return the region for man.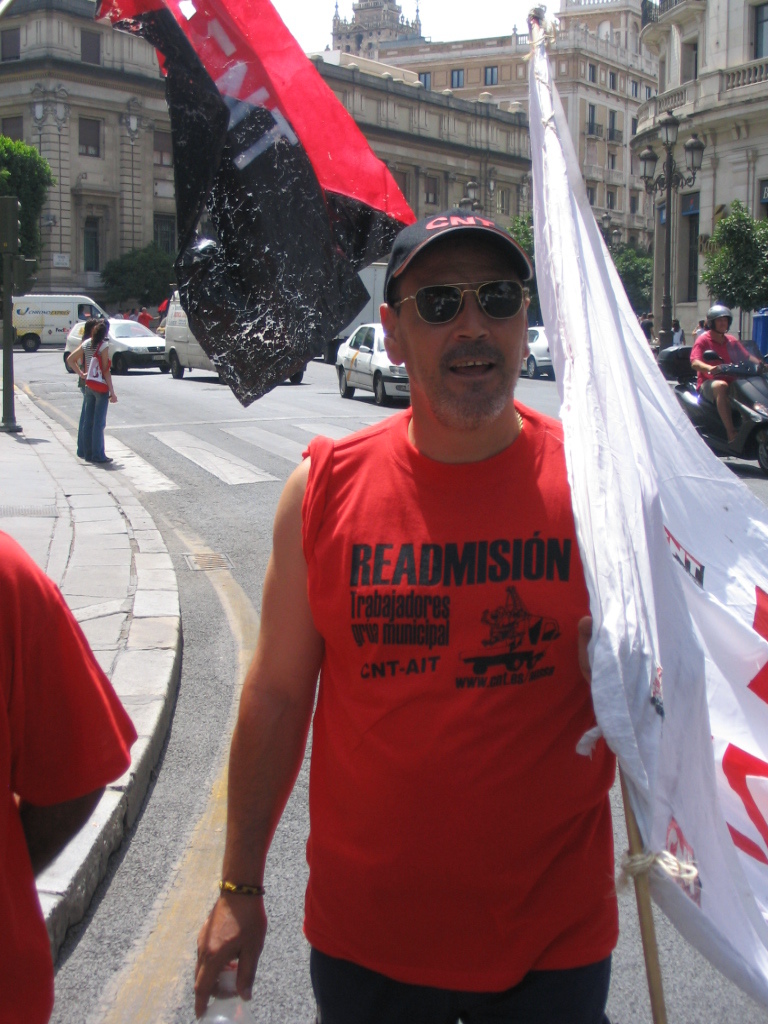
left=669, top=317, right=688, bottom=346.
